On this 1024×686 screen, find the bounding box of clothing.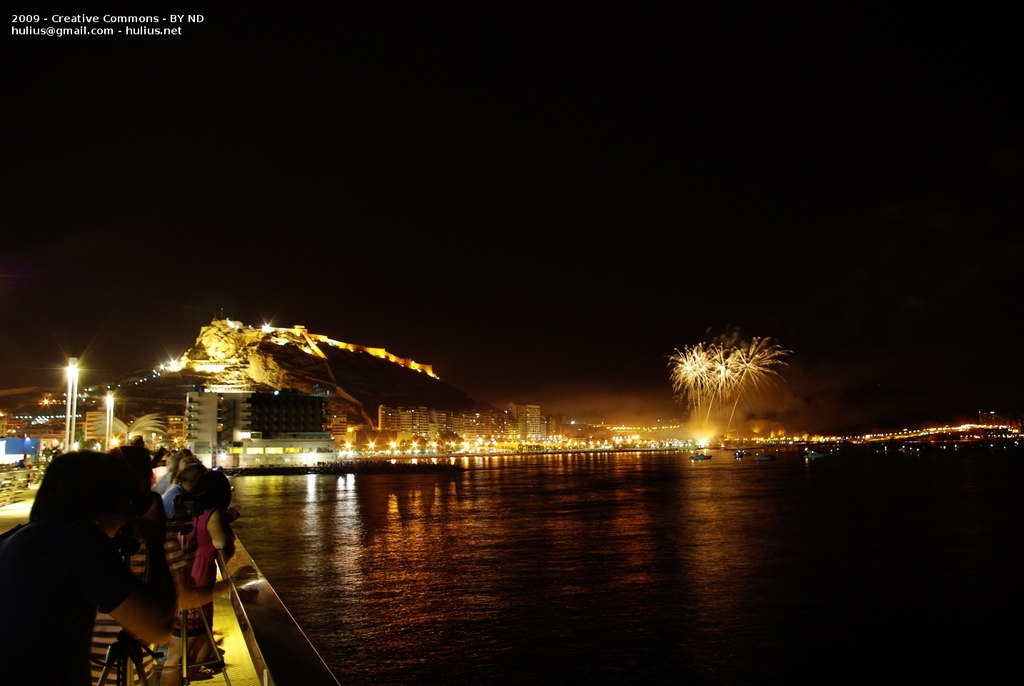
Bounding box: (174,510,236,630).
